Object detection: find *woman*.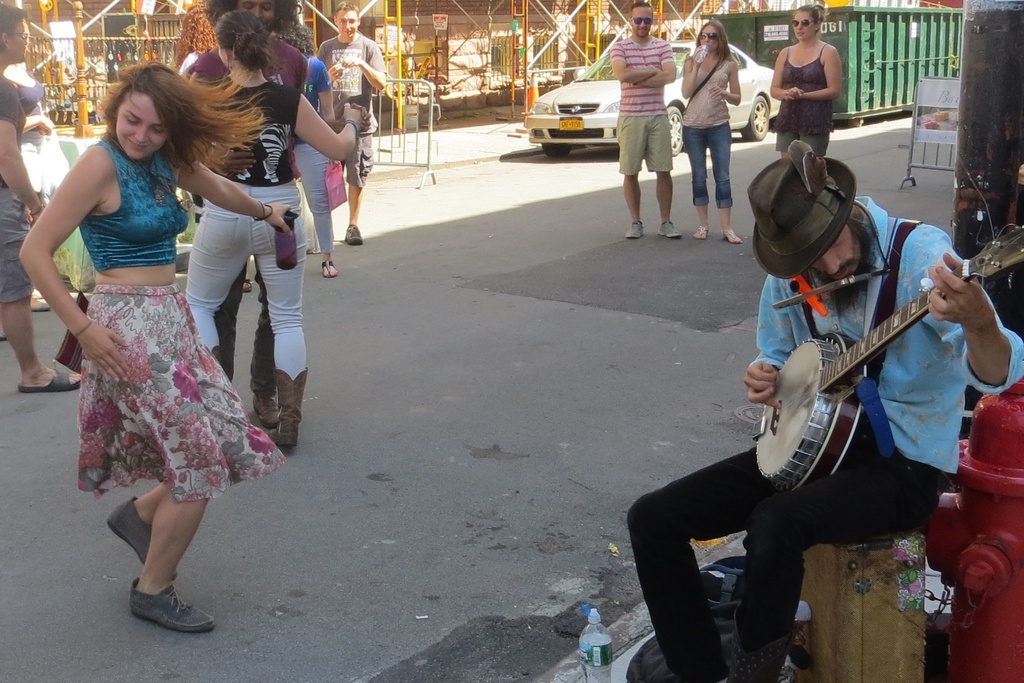
[170, 0, 257, 298].
